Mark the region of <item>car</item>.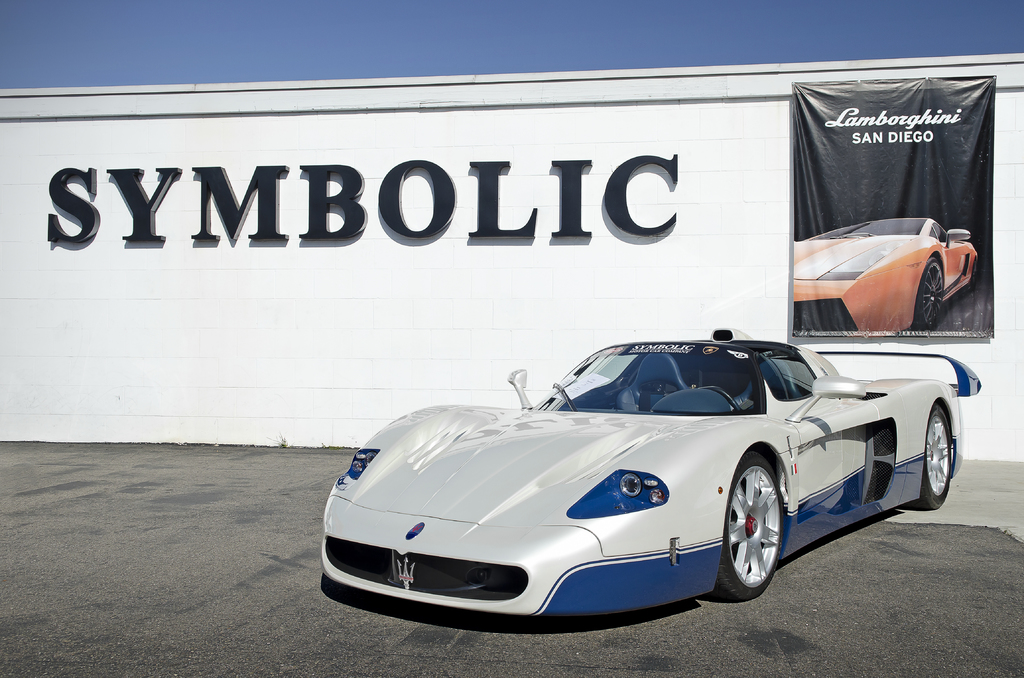
Region: 317 326 982 616.
